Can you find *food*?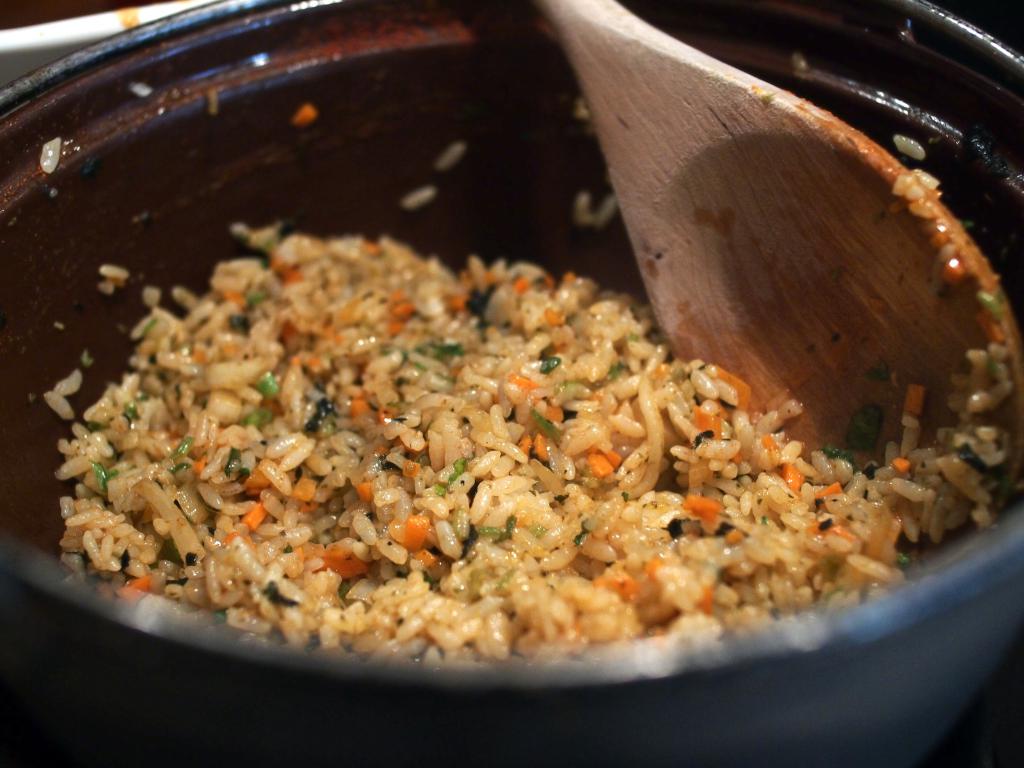
Yes, bounding box: 98/265/133/285.
